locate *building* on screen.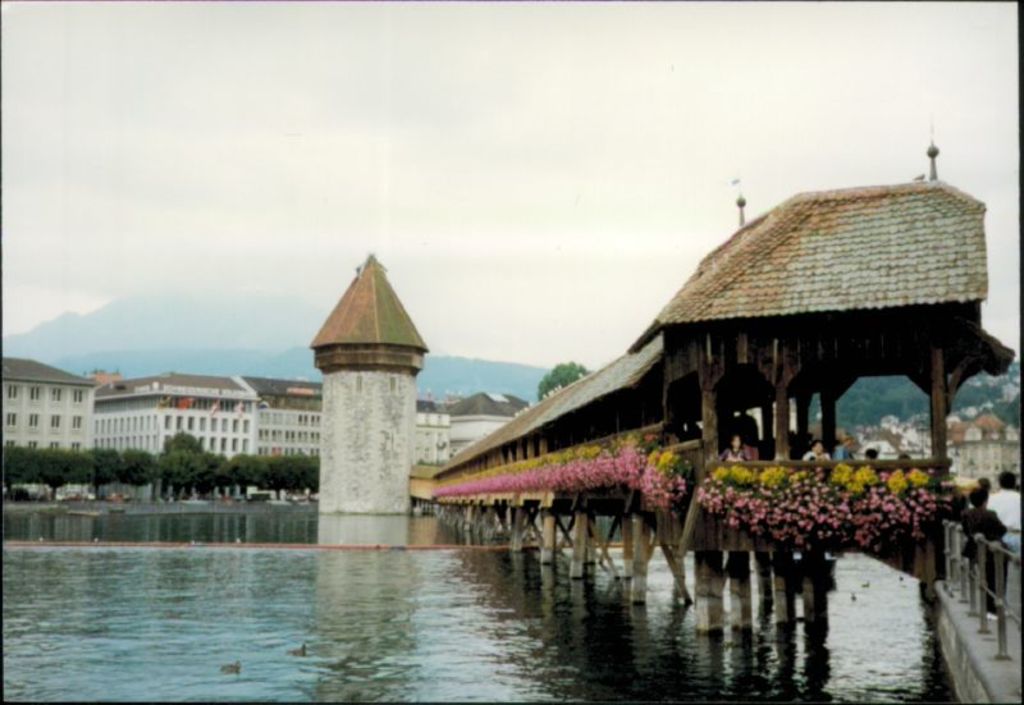
On screen at box=[100, 374, 265, 467].
